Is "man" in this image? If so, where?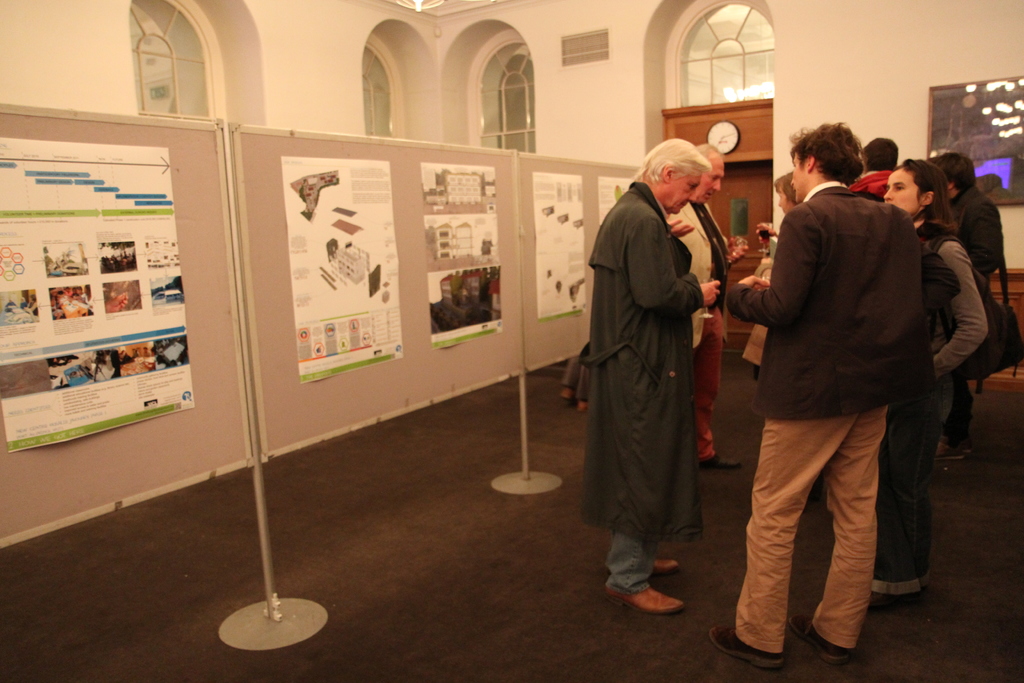
Yes, at box=[669, 132, 746, 472].
